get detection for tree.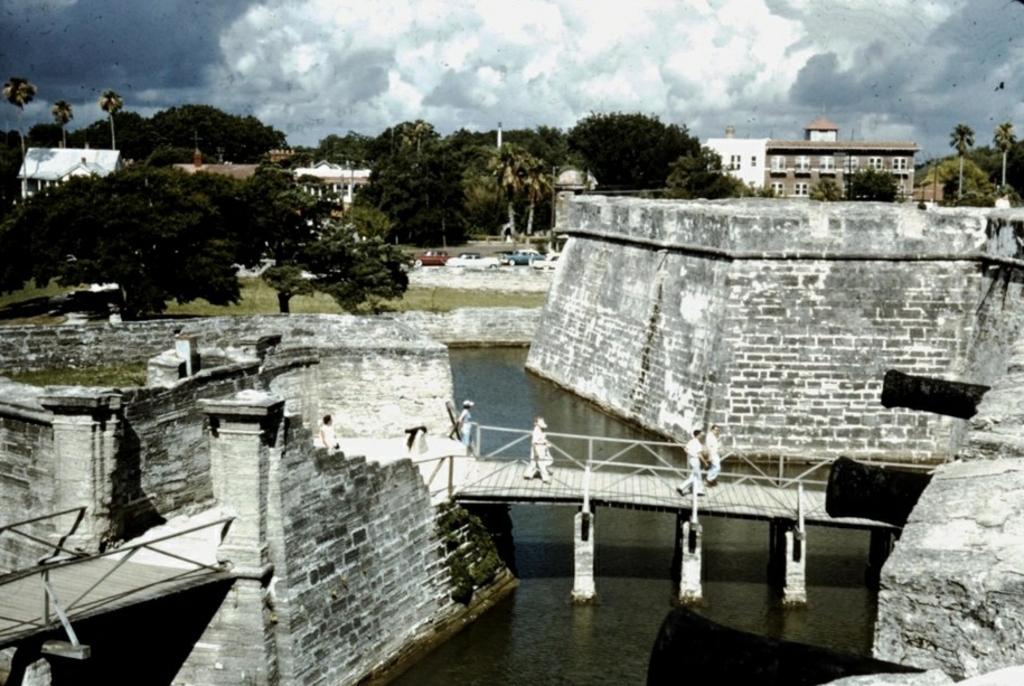
Detection: crop(511, 148, 555, 238).
